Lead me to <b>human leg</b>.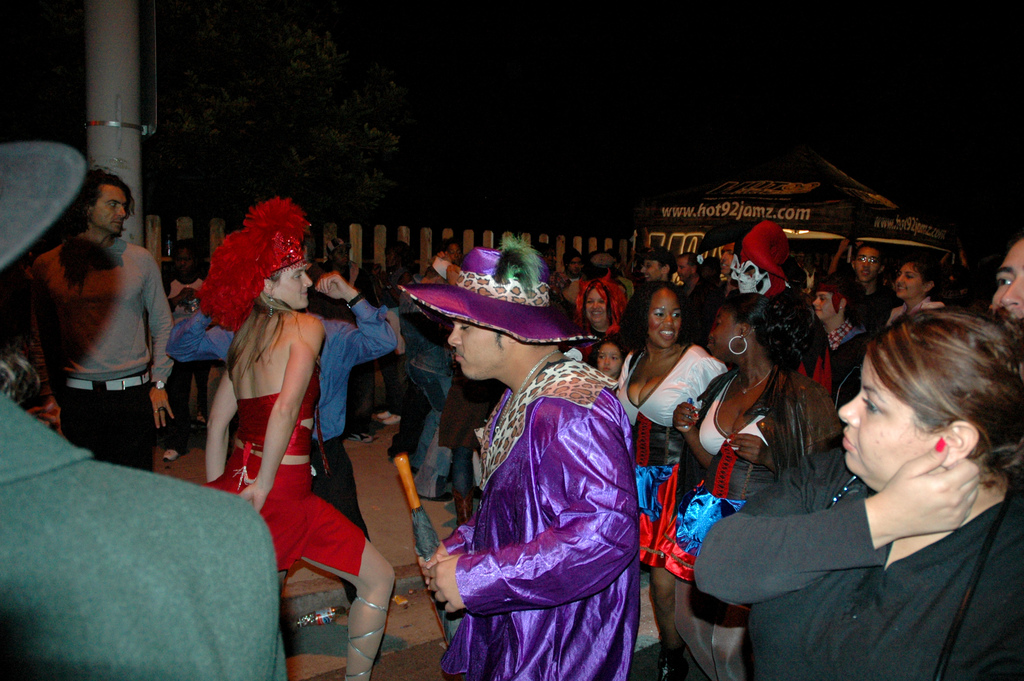
Lead to [60, 379, 156, 465].
